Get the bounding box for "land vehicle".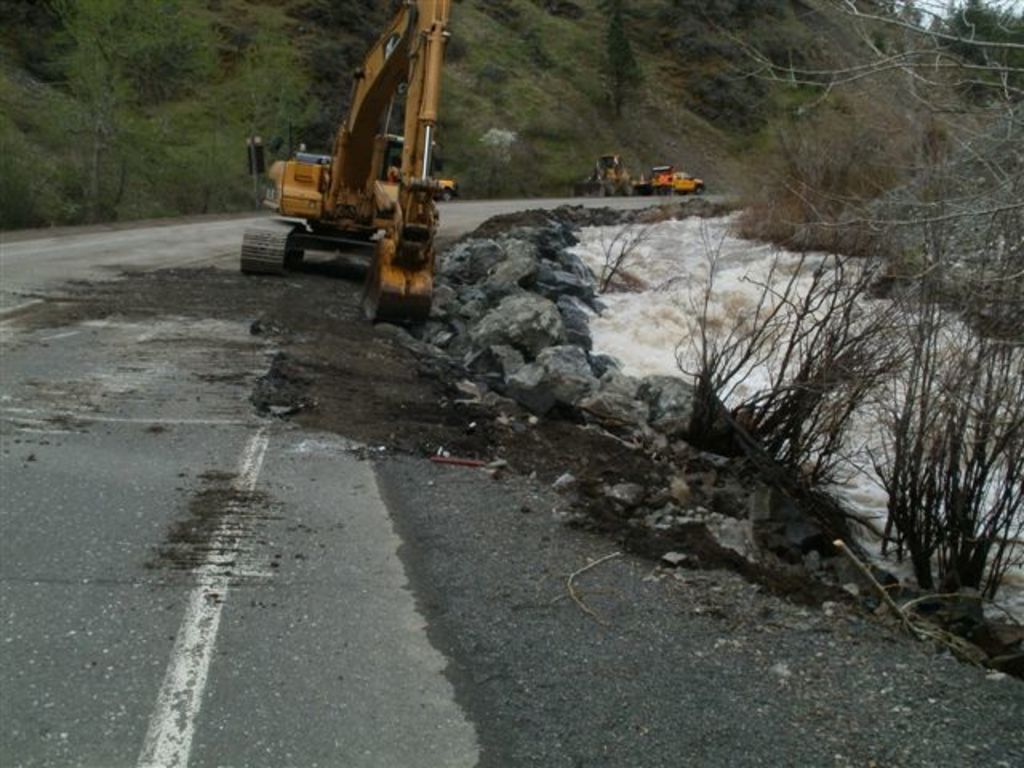
crop(674, 173, 704, 184).
